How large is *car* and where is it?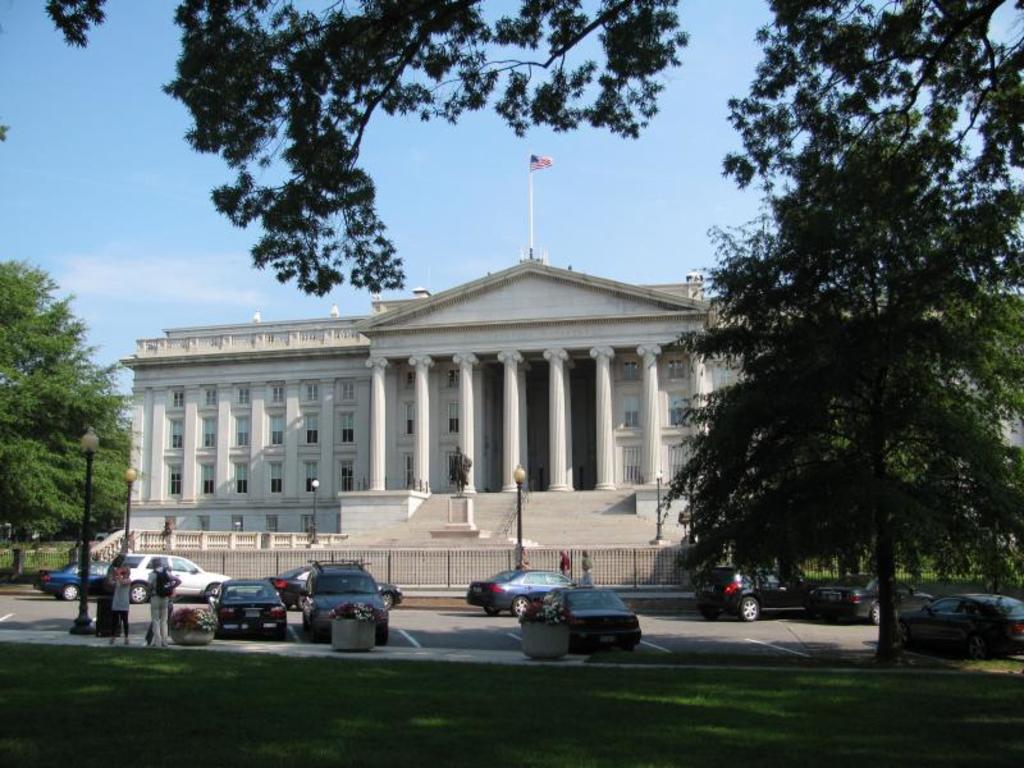
Bounding box: 508:580:640:654.
